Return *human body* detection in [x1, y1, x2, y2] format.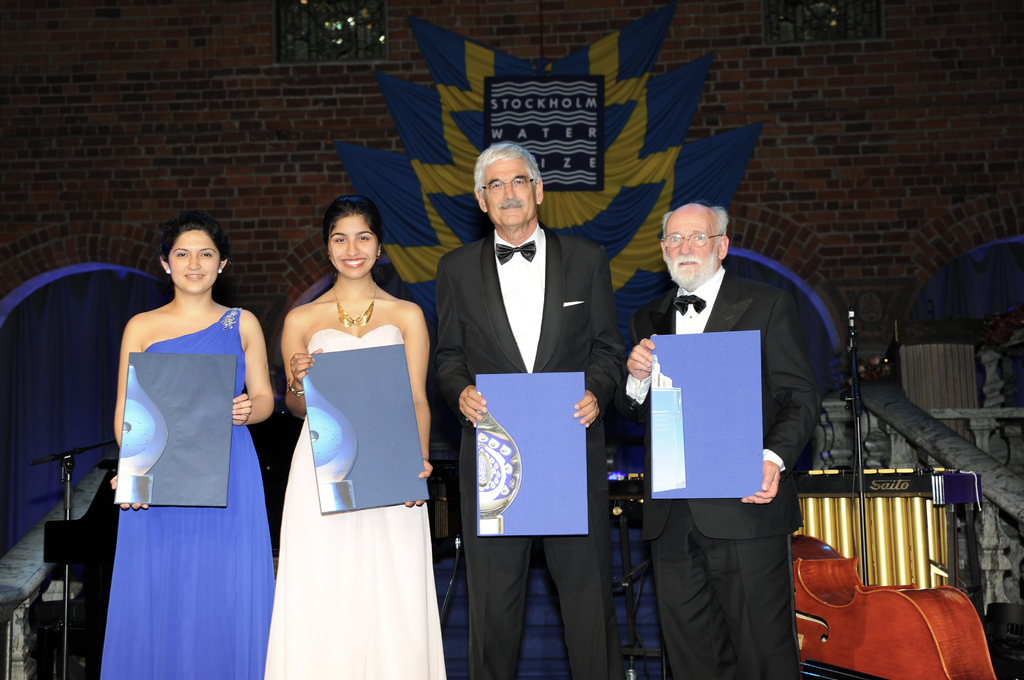
[91, 206, 266, 669].
